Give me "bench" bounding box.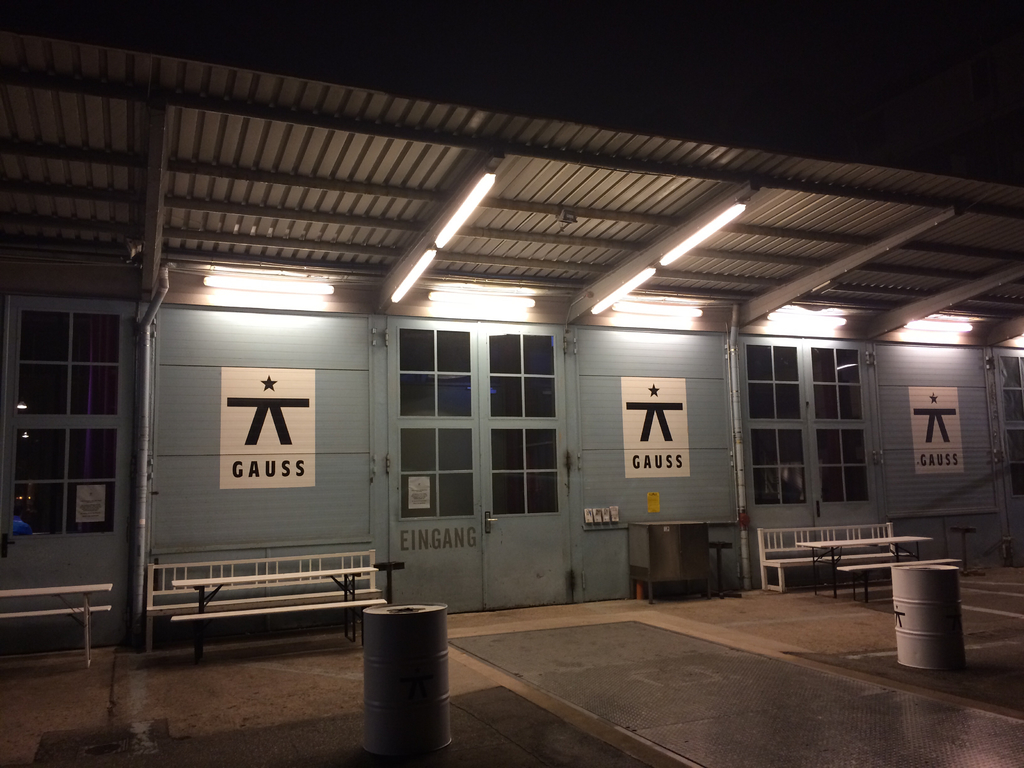
l=146, t=554, r=382, b=657.
